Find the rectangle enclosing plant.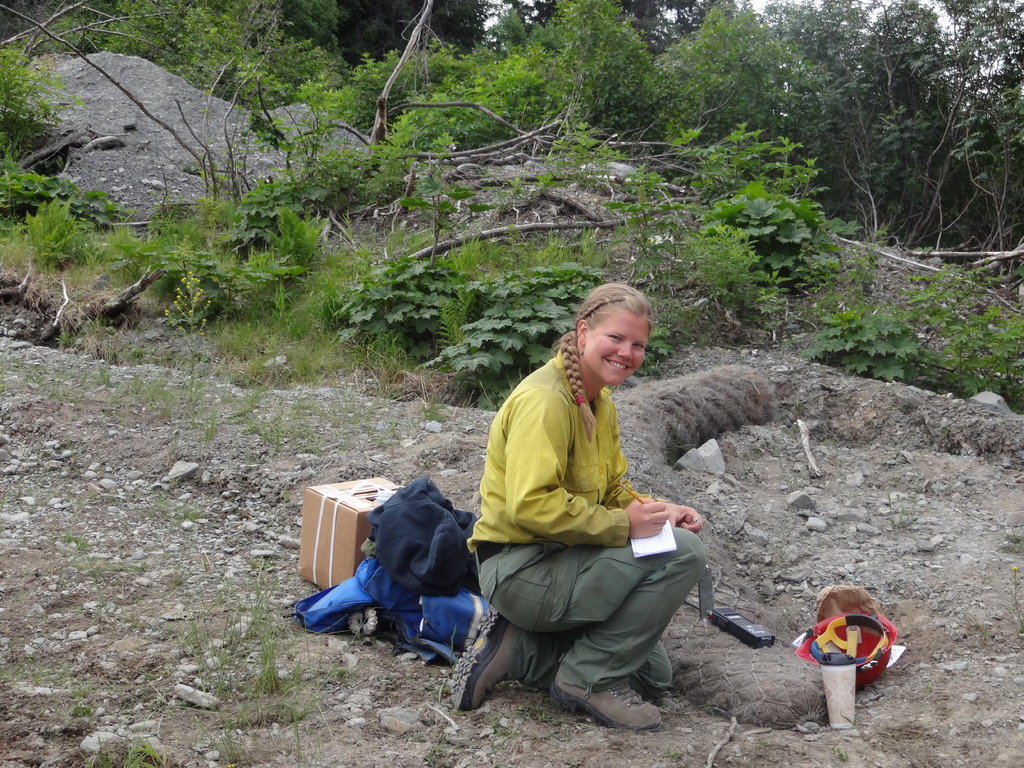
0/0/1023/688.
